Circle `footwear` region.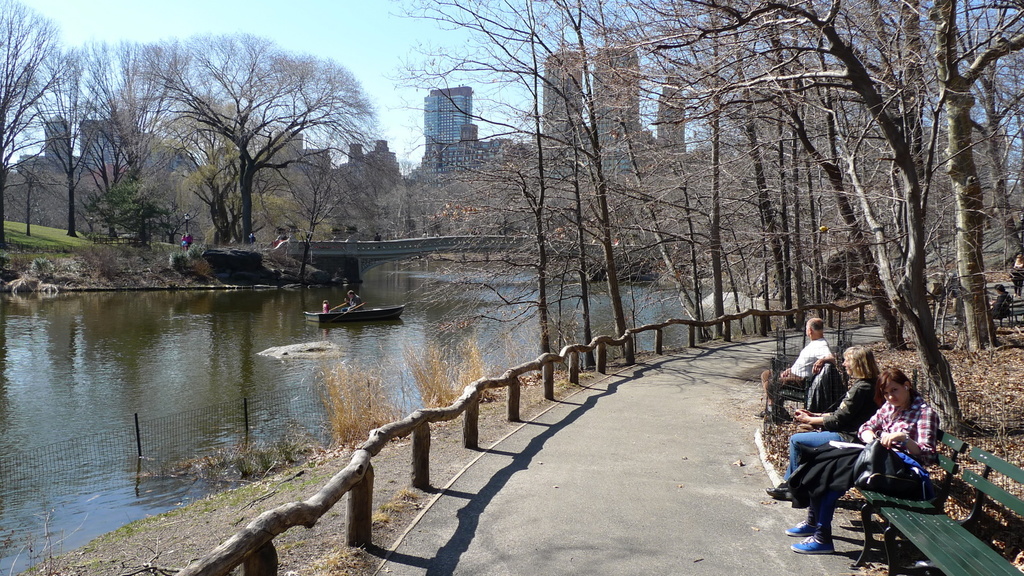
Region: 753,412,773,422.
